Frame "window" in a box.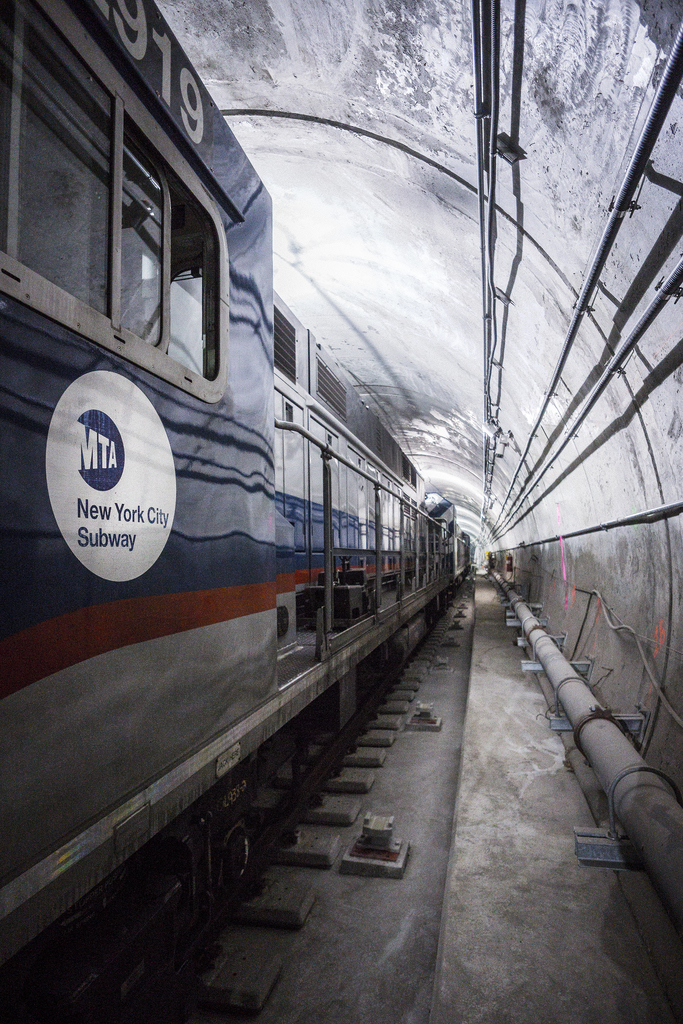
region(0, 0, 229, 405).
